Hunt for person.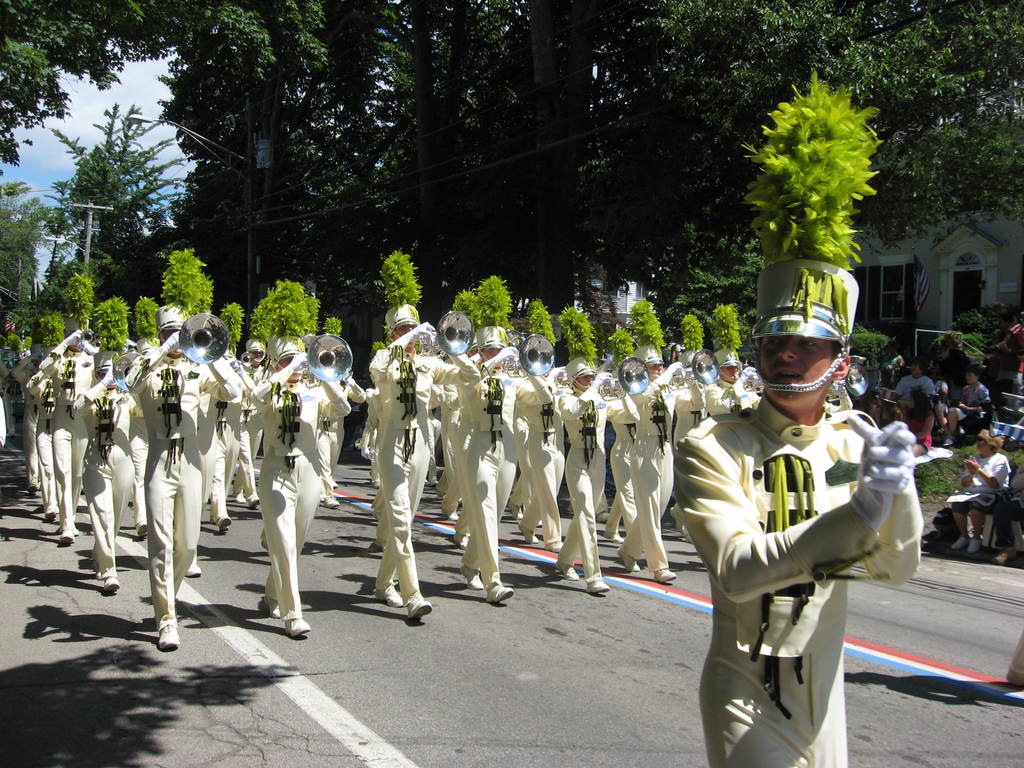
Hunted down at region(890, 338, 962, 429).
